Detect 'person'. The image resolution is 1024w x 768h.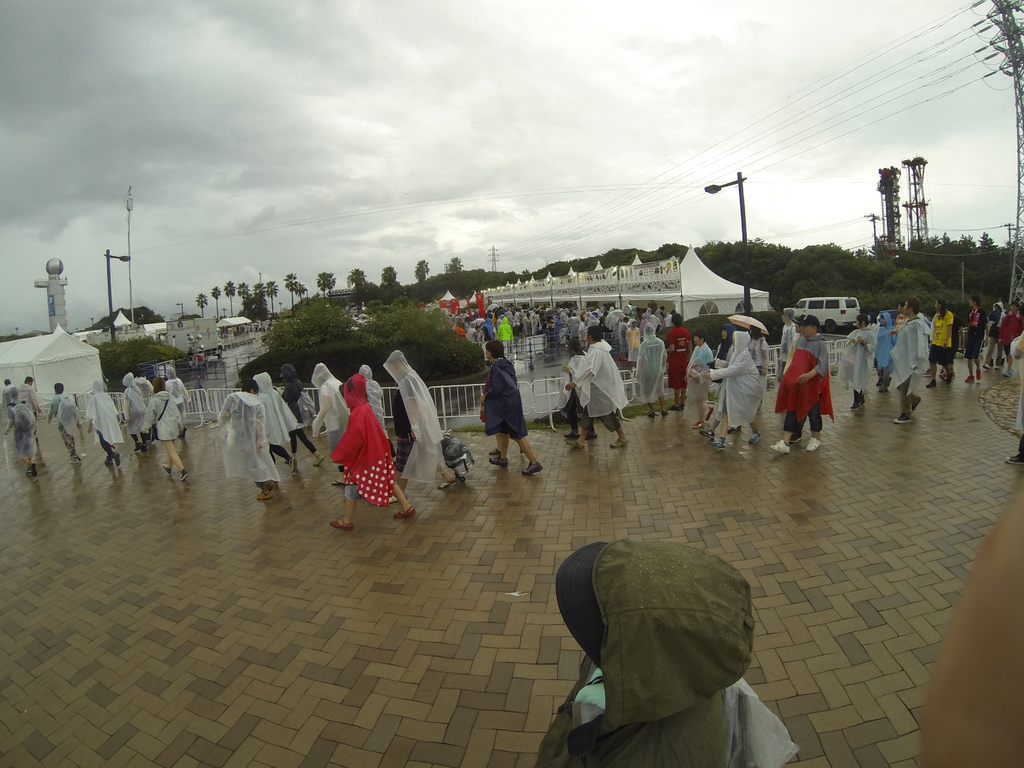
Rect(1007, 324, 1023, 465).
